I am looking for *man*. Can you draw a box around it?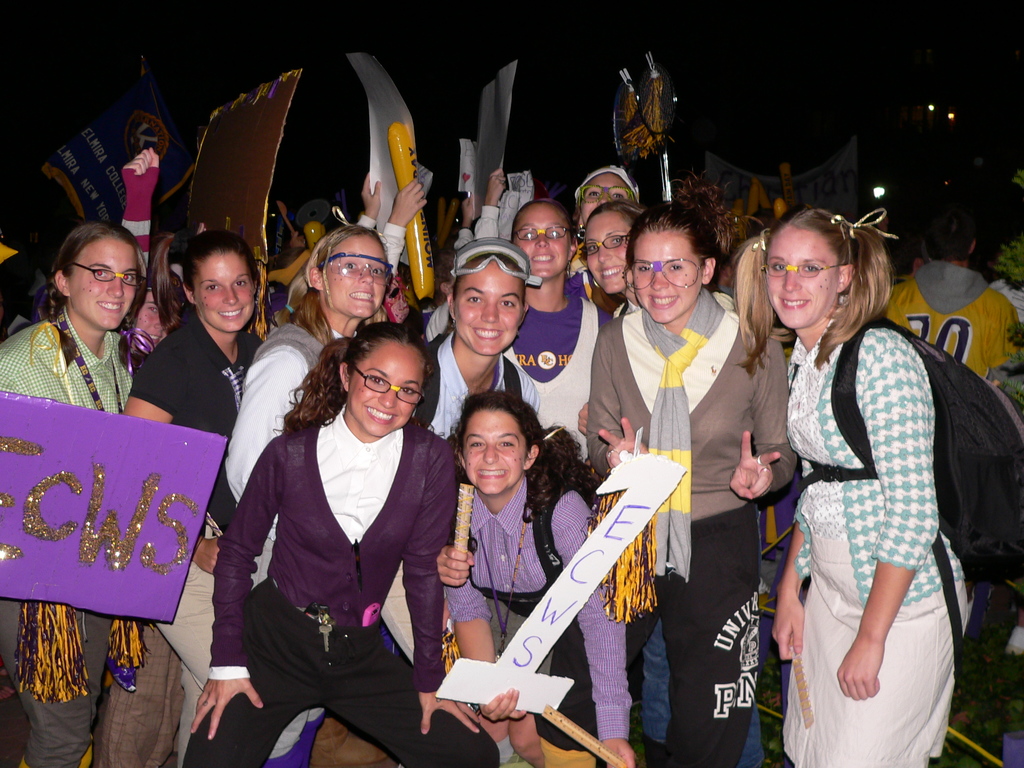
Sure, the bounding box is 873,202,1021,417.
